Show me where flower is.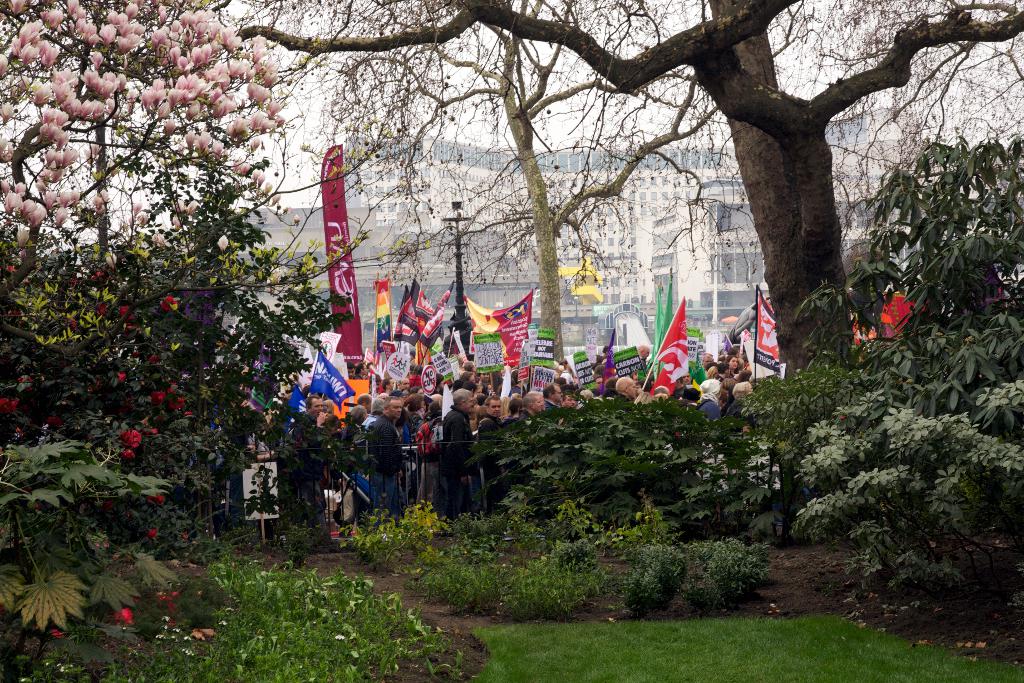
flower is at 93:304:104:316.
